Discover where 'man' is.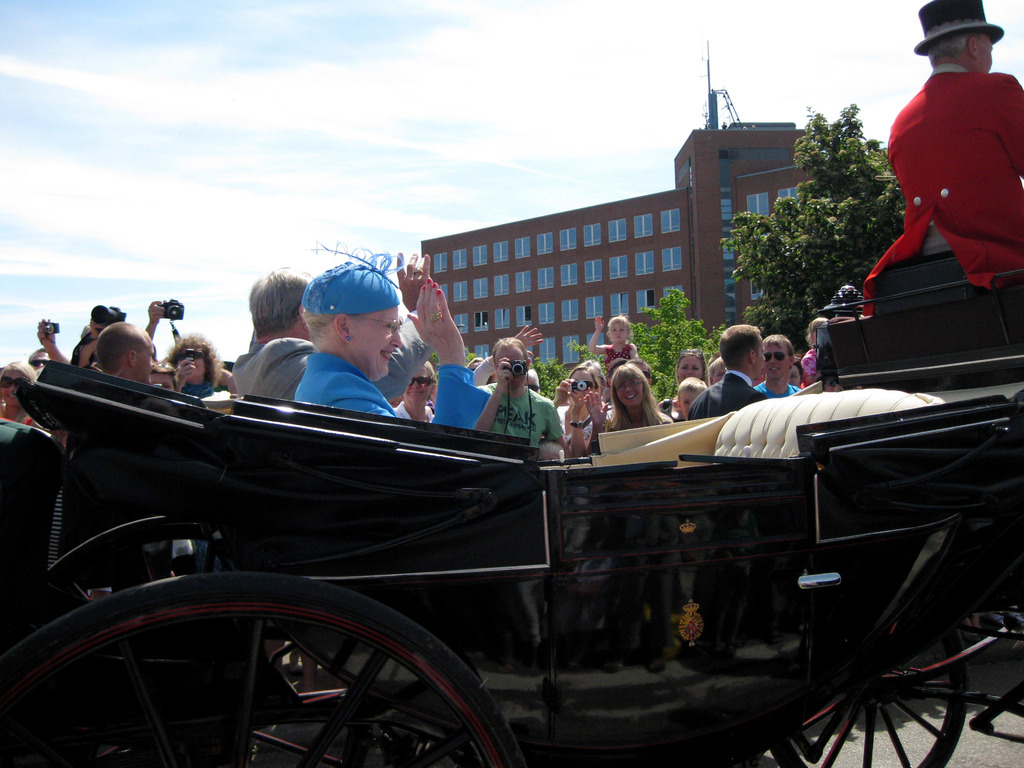
Discovered at detection(754, 337, 800, 397).
